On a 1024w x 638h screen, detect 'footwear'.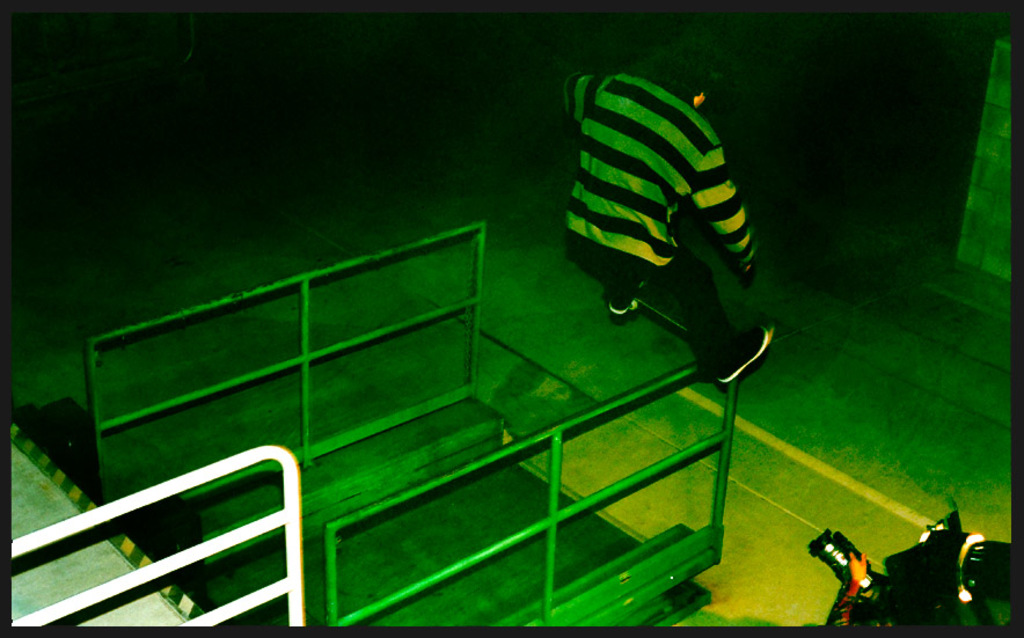
(602,284,648,318).
